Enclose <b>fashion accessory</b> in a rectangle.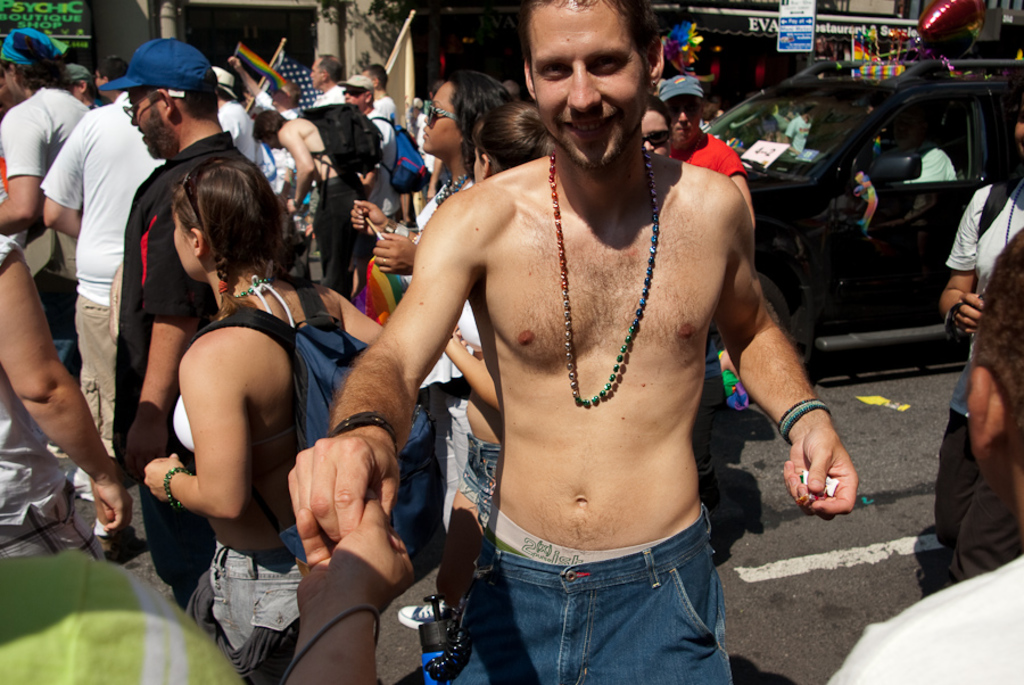
63:60:92:83.
